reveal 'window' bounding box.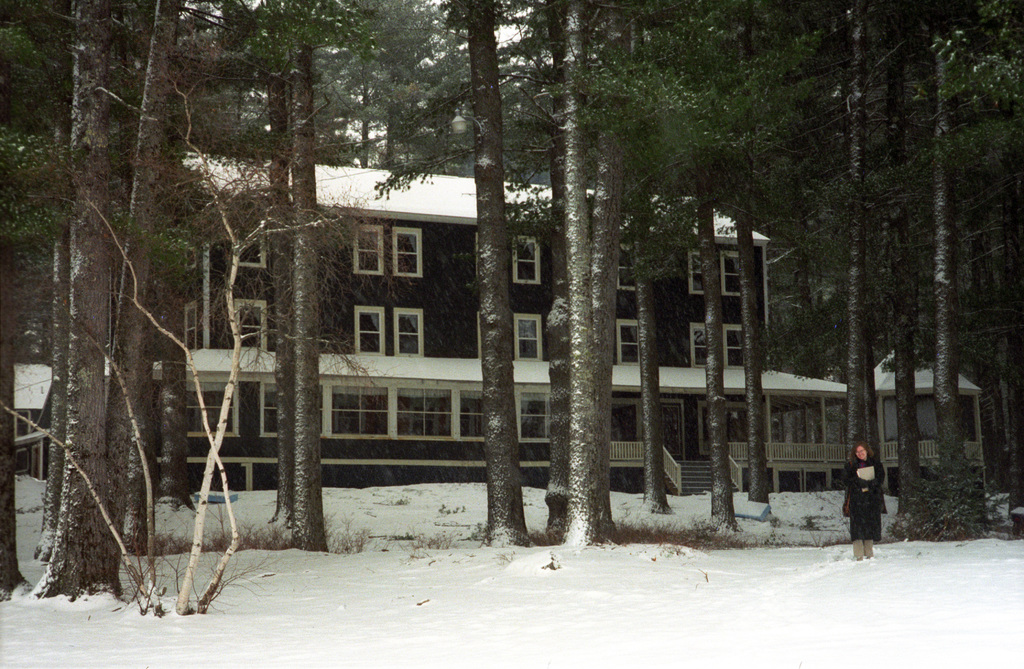
Revealed: rect(721, 252, 739, 296).
